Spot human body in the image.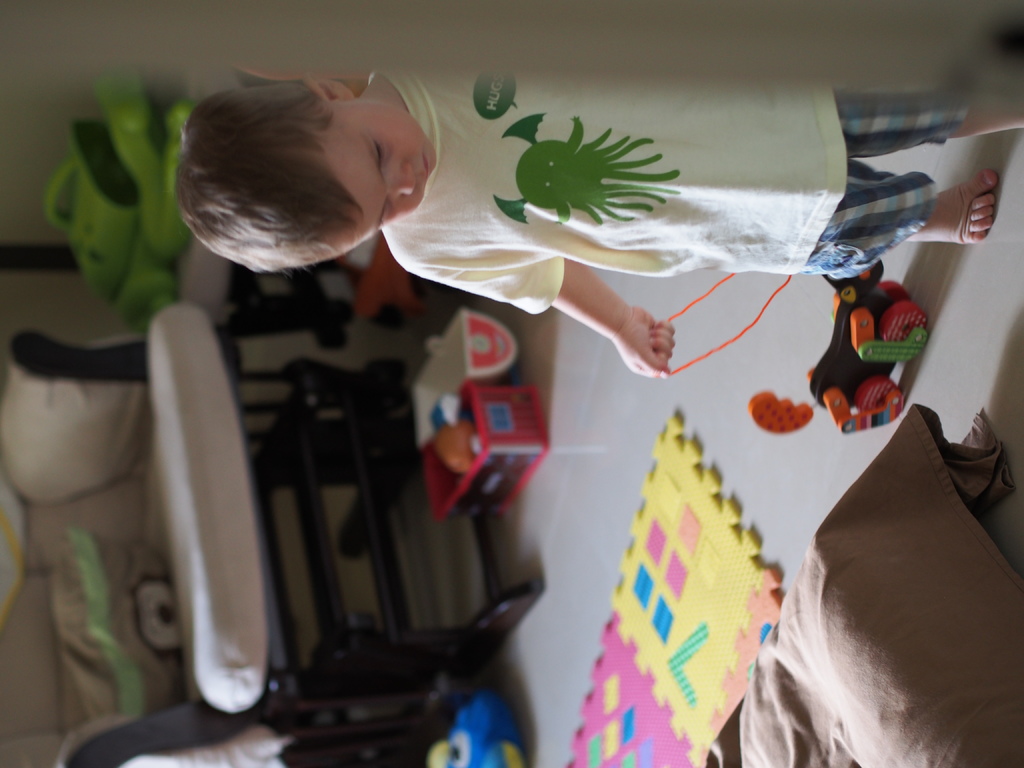
human body found at x1=170, y1=68, x2=1021, y2=378.
